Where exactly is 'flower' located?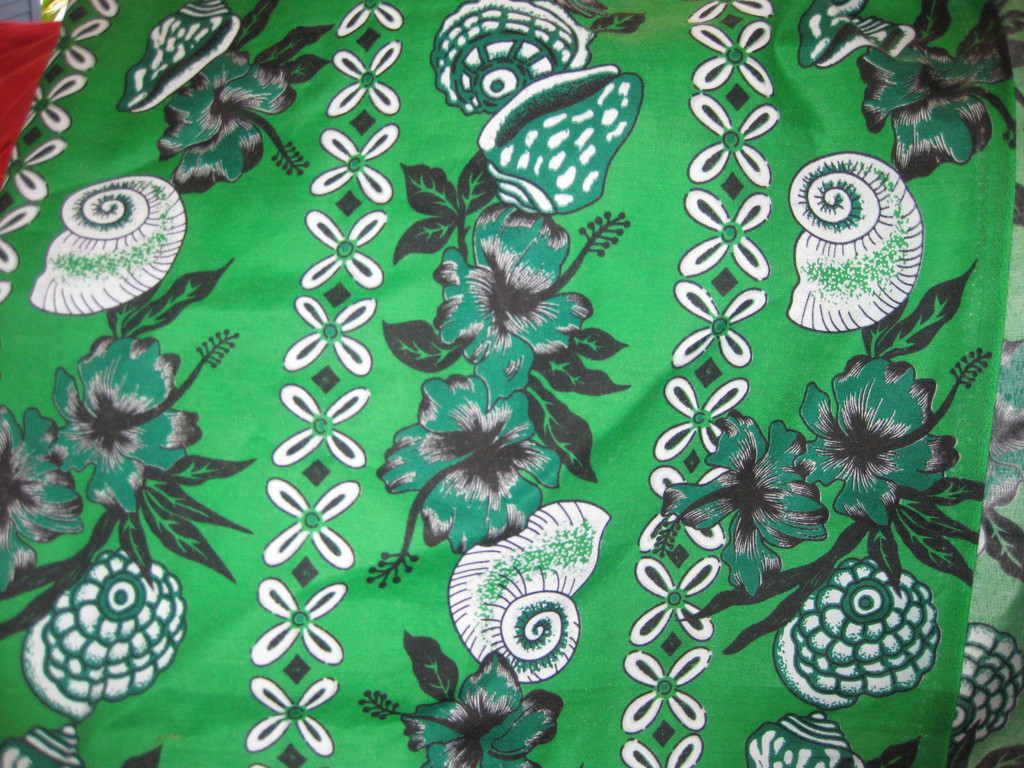
Its bounding box is (x1=794, y1=346, x2=989, y2=527).
